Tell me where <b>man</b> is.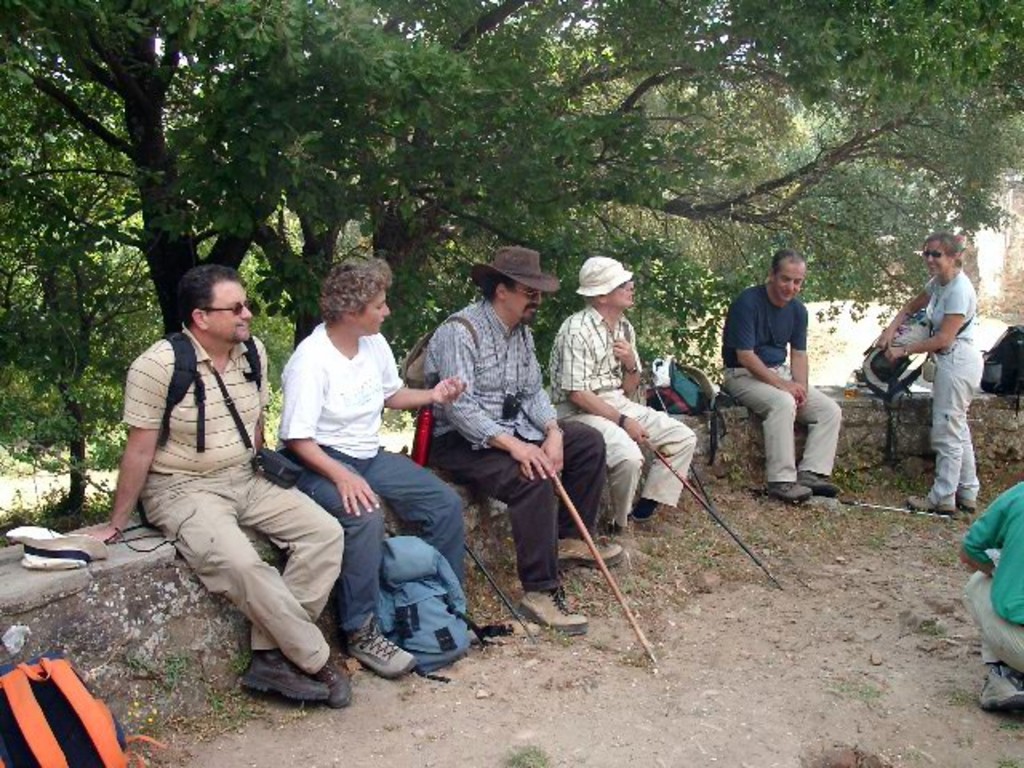
<b>man</b> is at rect(283, 250, 470, 677).
